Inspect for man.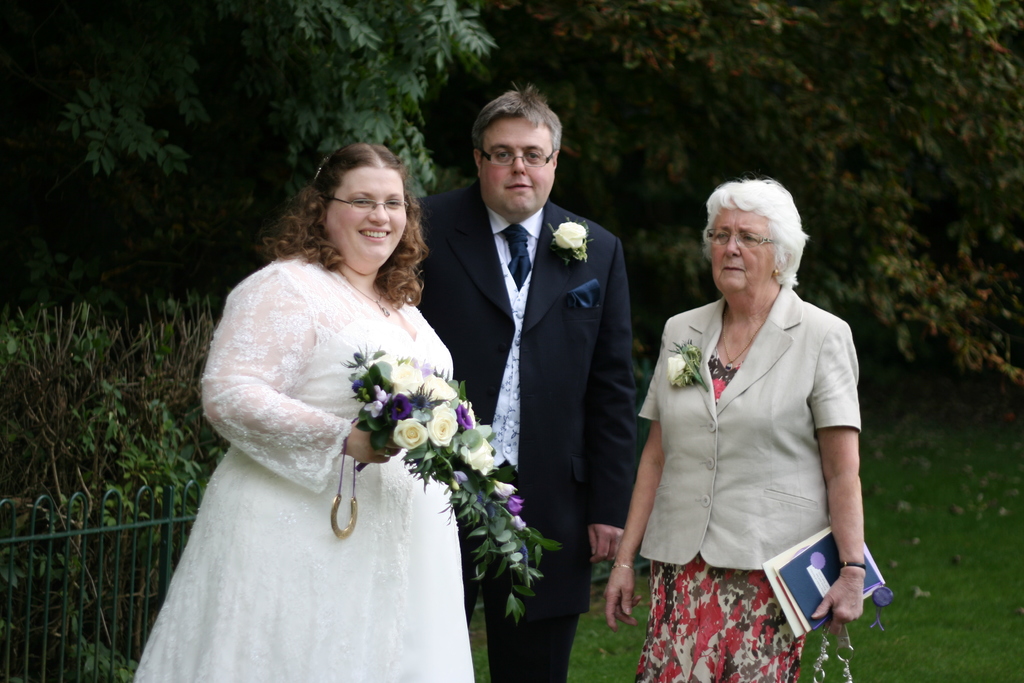
Inspection: (429,93,641,633).
